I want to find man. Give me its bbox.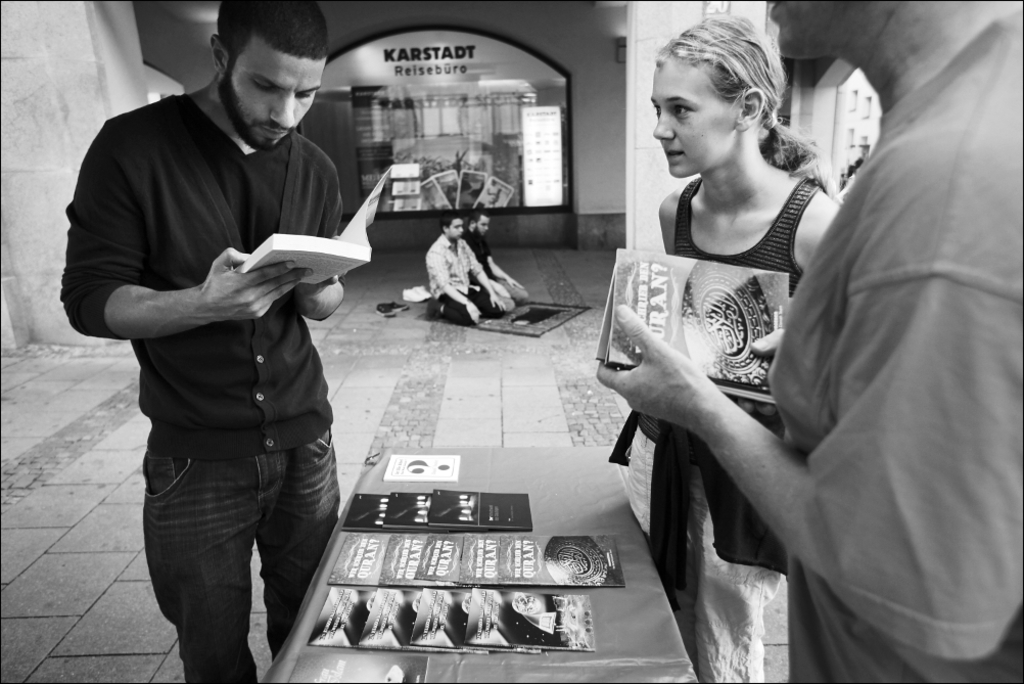
(462,209,526,303).
